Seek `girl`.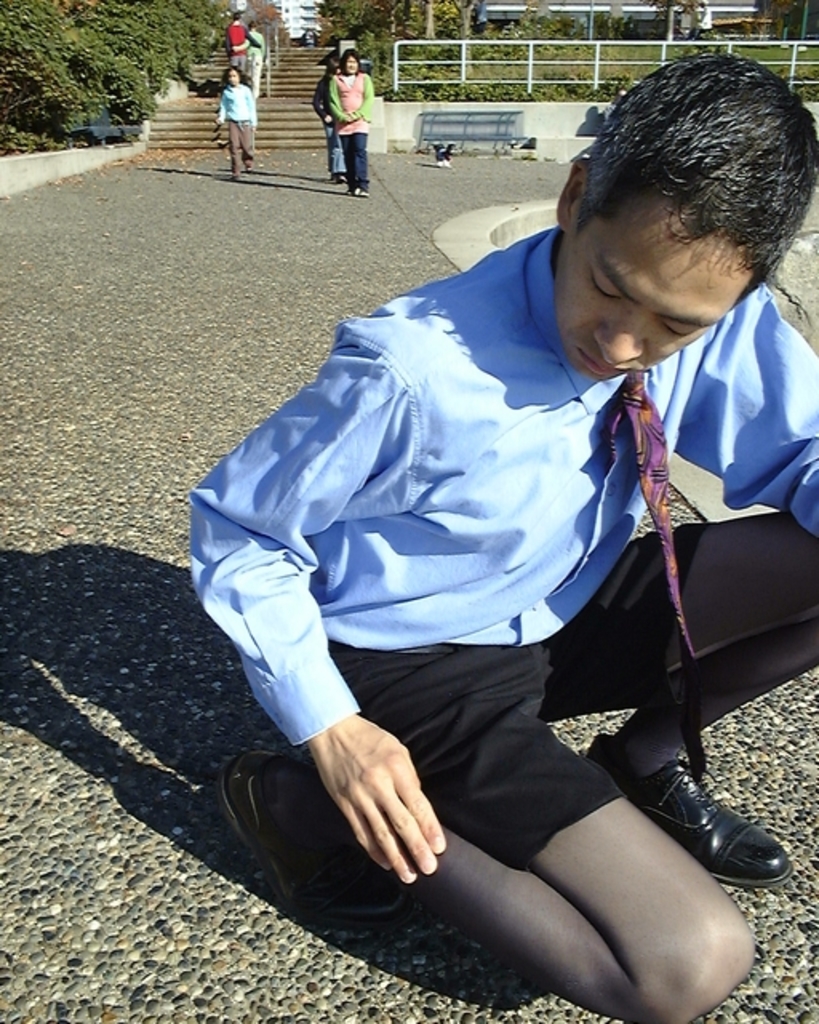
locate(213, 66, 258, 181).
